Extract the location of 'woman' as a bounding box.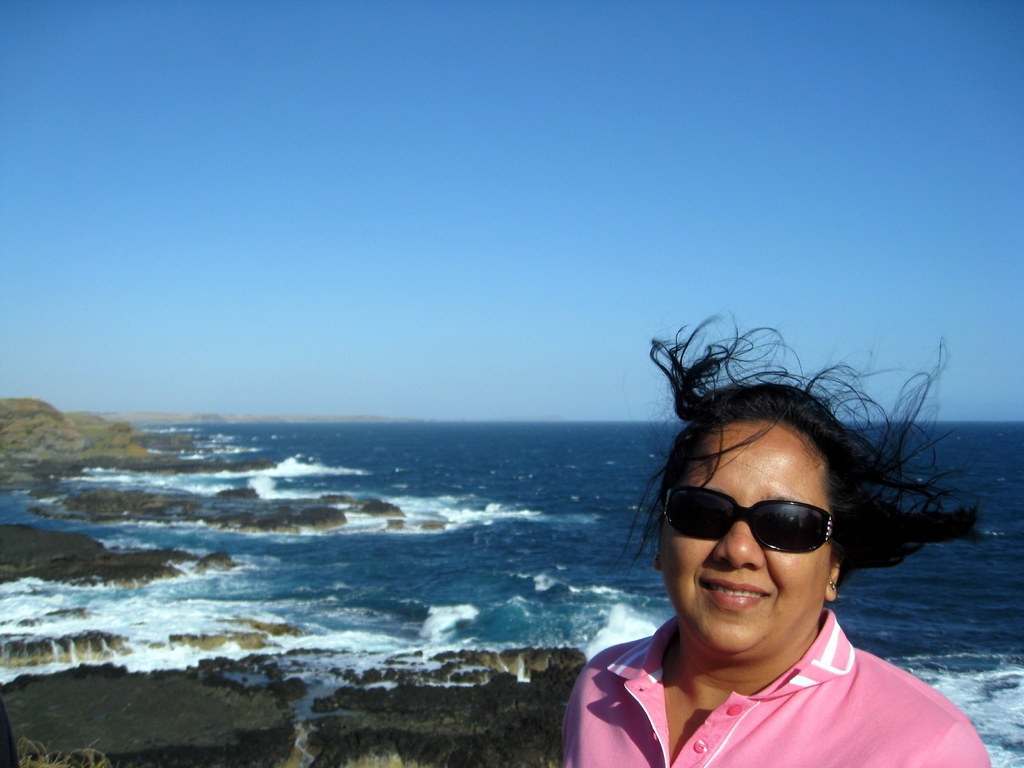
[x1=511, y1=294, x2=993, y2=767].
